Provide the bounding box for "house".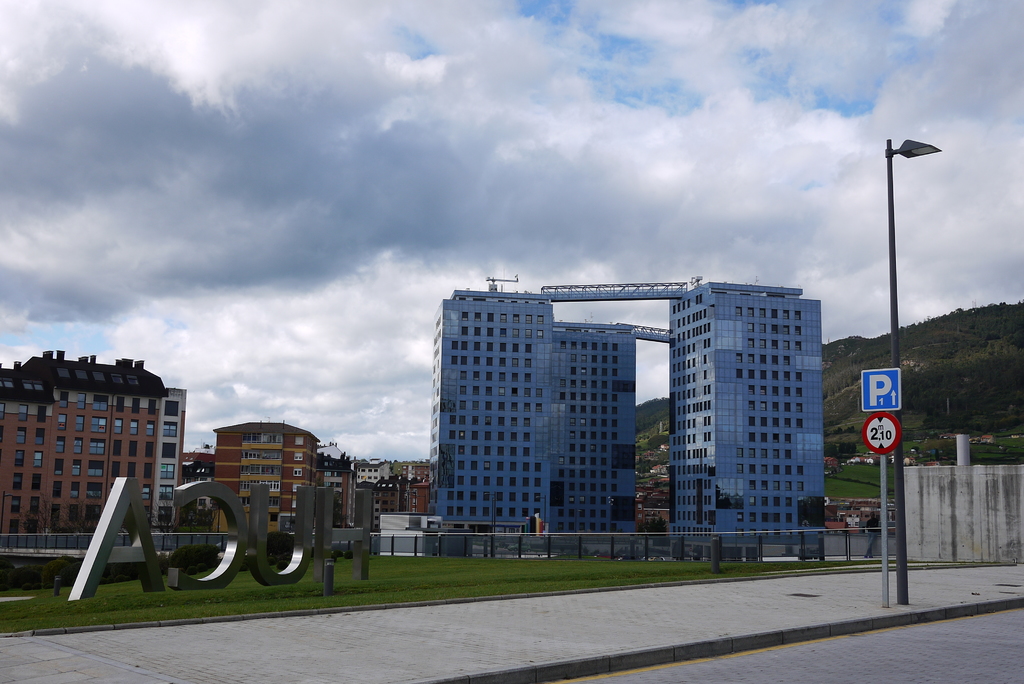
{"x1": 0, "y1": 355, "x2": 186, "y2": 553}.
